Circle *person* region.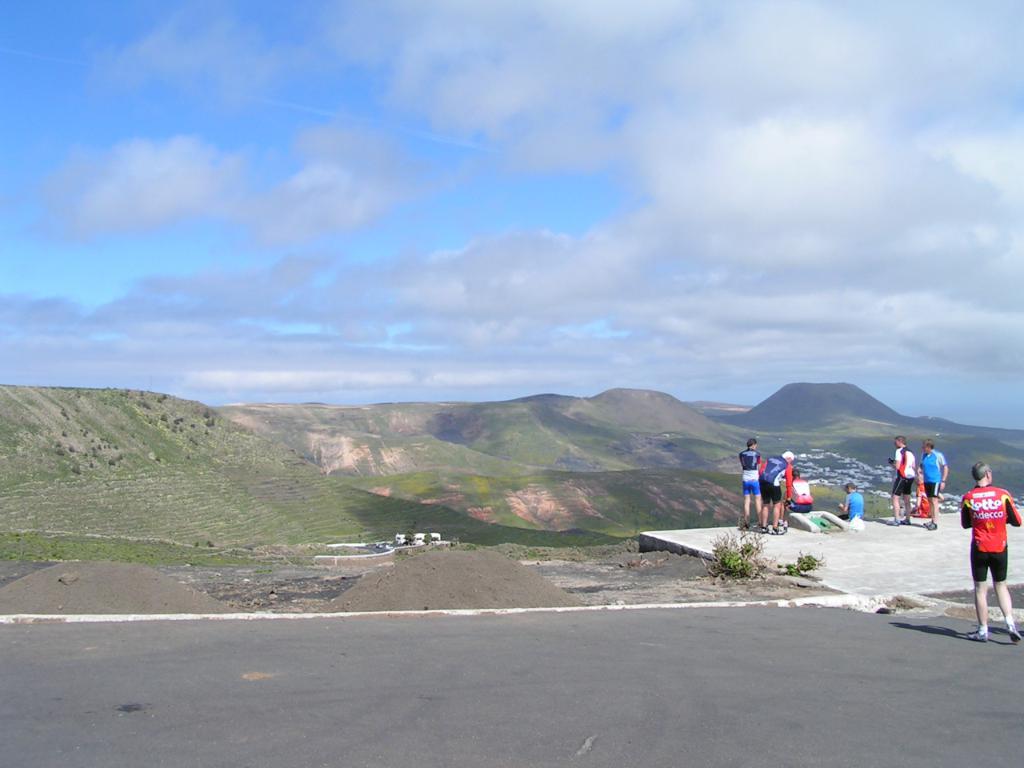
Region: pyautogui.locateOnScreen(747, 457, 806, 545).
